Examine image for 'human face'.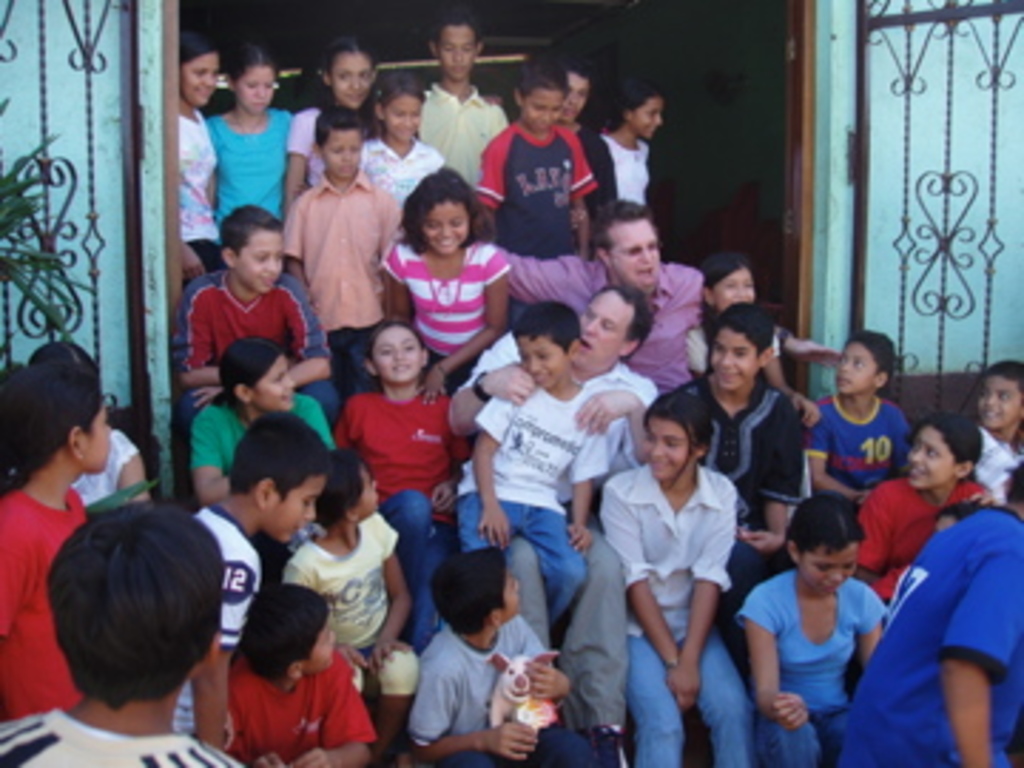
Examination result: box(327, 54, 367, 97).
